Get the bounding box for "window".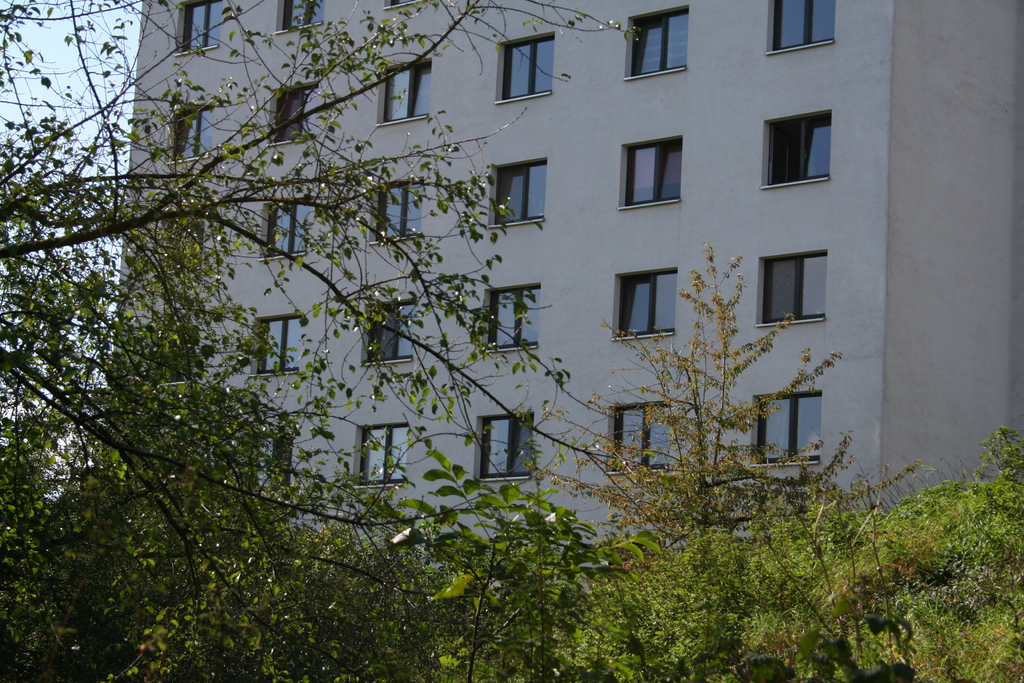
region(614, 404, 682, 466).
